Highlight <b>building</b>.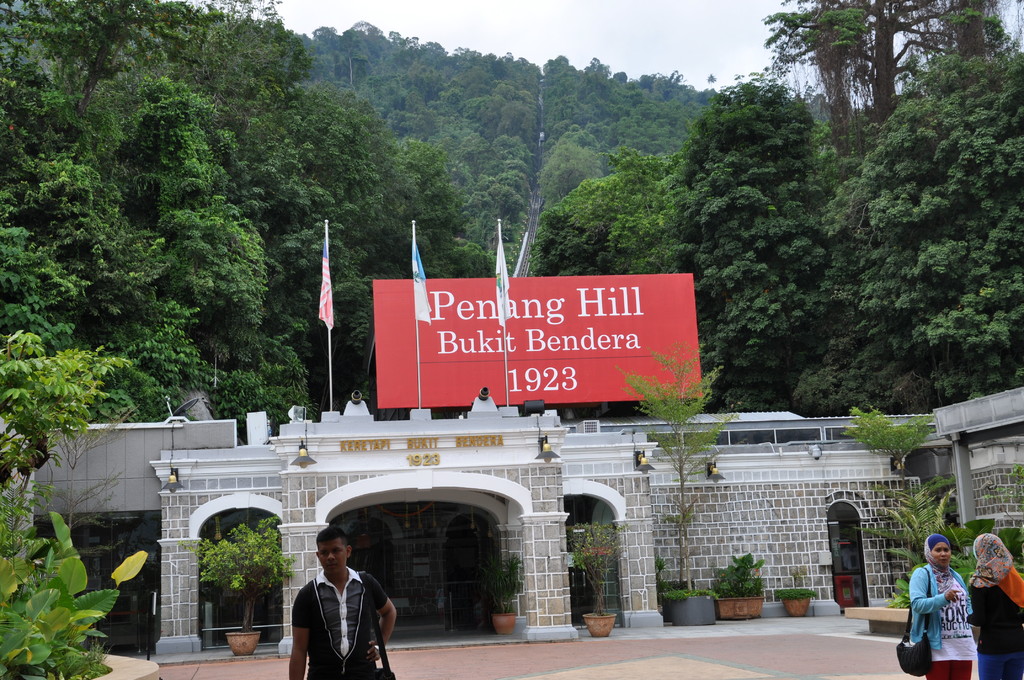
Highlighted region: rect(155, 391, 665, 660).
